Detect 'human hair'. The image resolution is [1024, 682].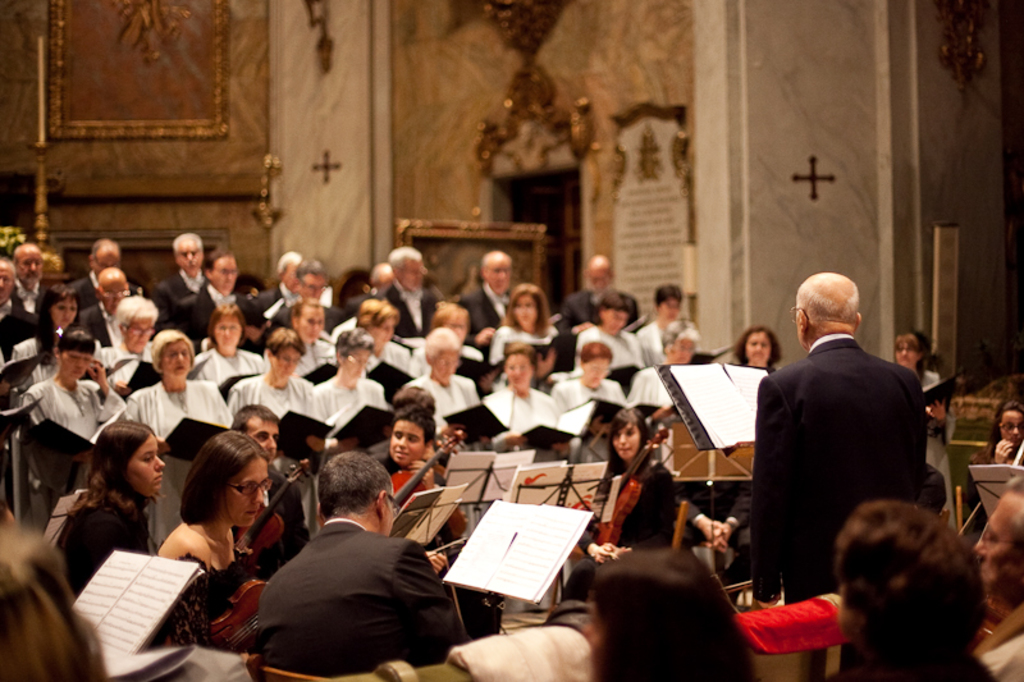
[225,404,284,441].
